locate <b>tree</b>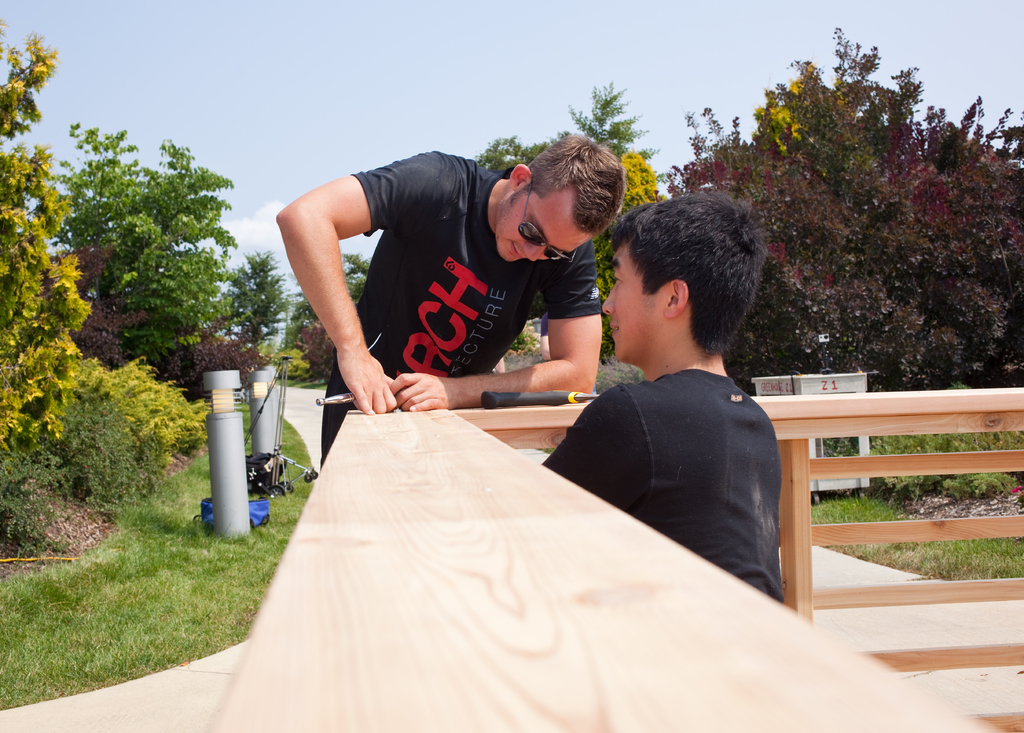
61,124,278,422
